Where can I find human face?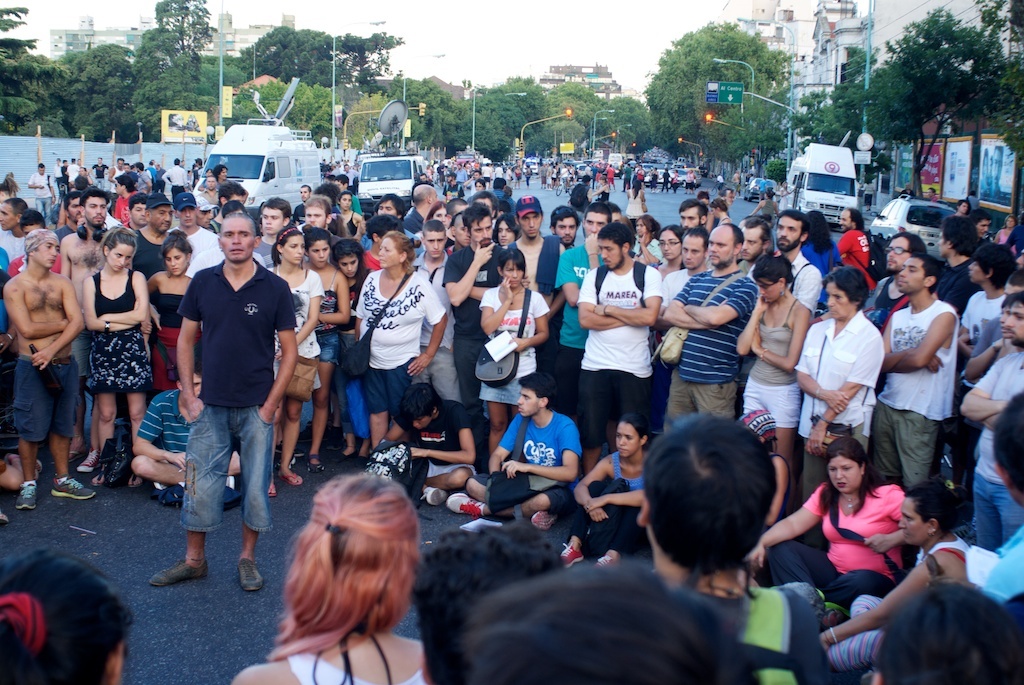
You can find it at crop(1002, 303, 1023, 347).
